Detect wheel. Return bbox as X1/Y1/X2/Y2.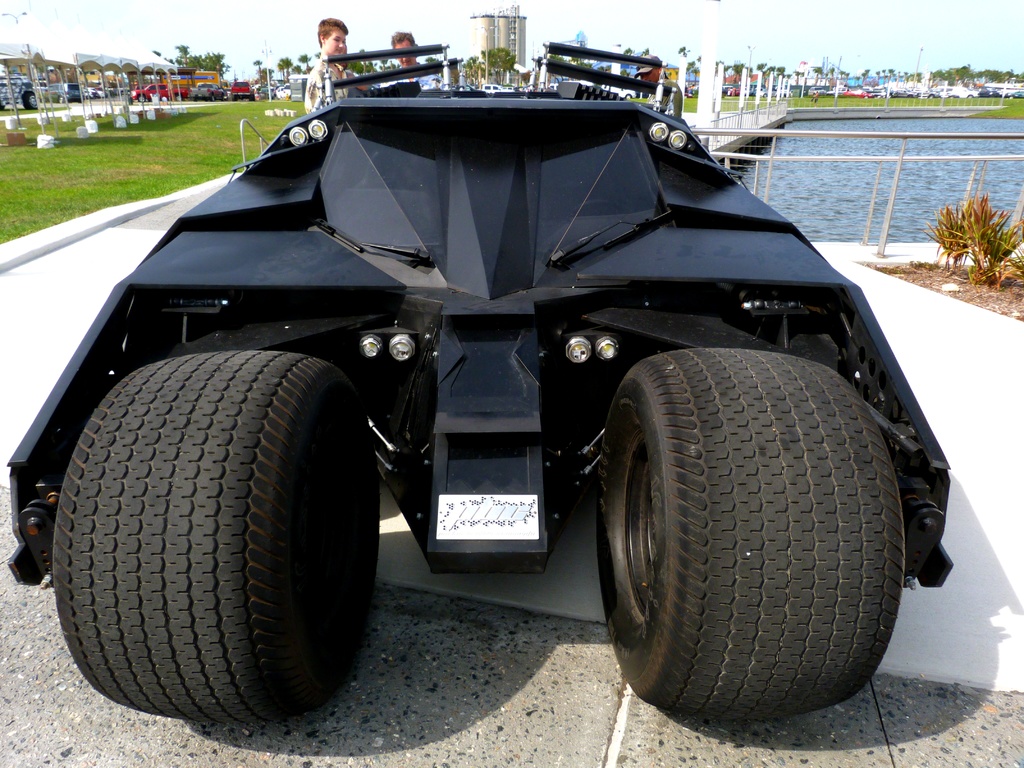
594/342/896/730.
